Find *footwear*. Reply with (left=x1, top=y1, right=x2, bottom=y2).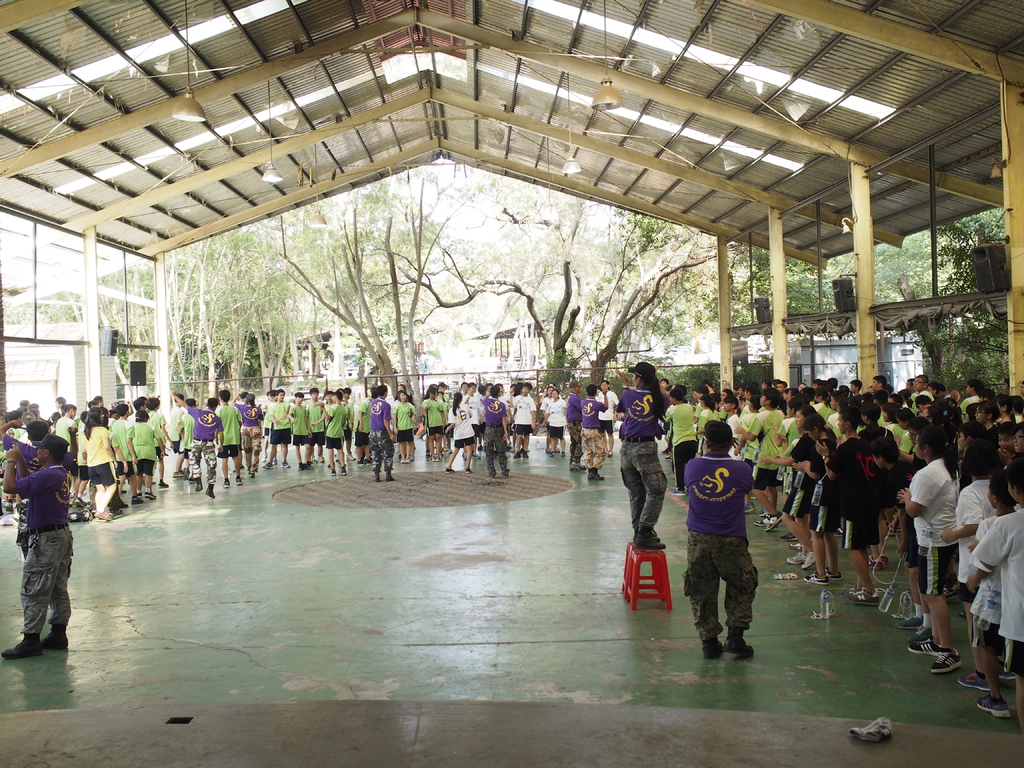
(left=588, top=471, right=600, bottom=483).
